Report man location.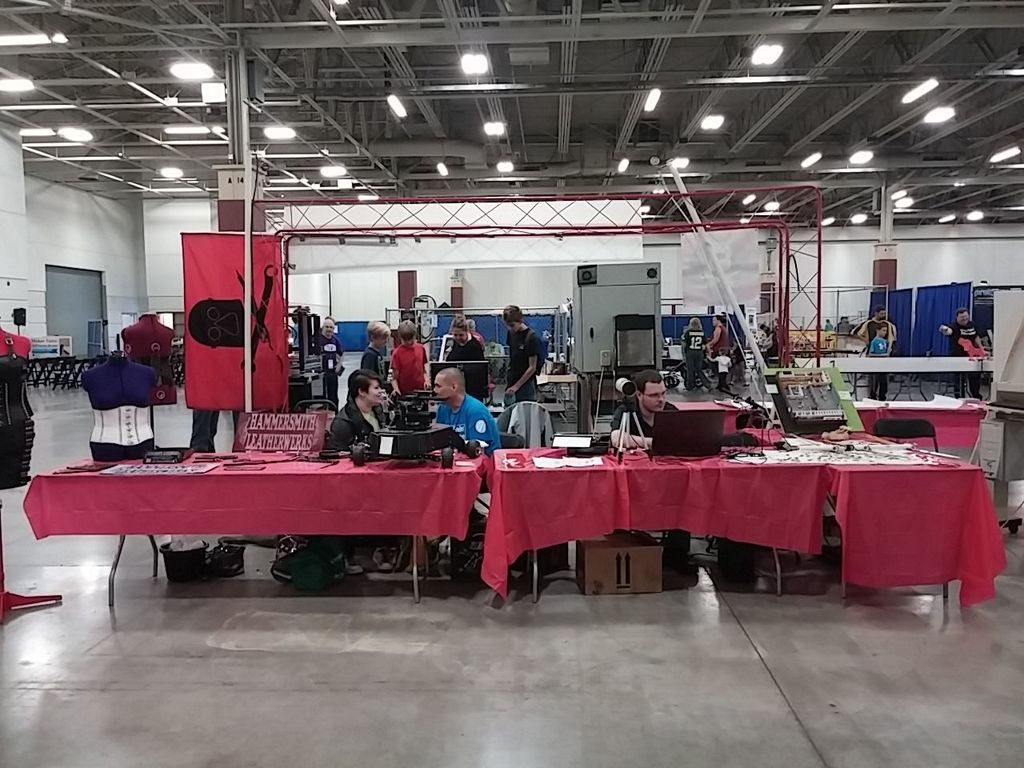
Report: Rect(681, 317, 710, 390).
